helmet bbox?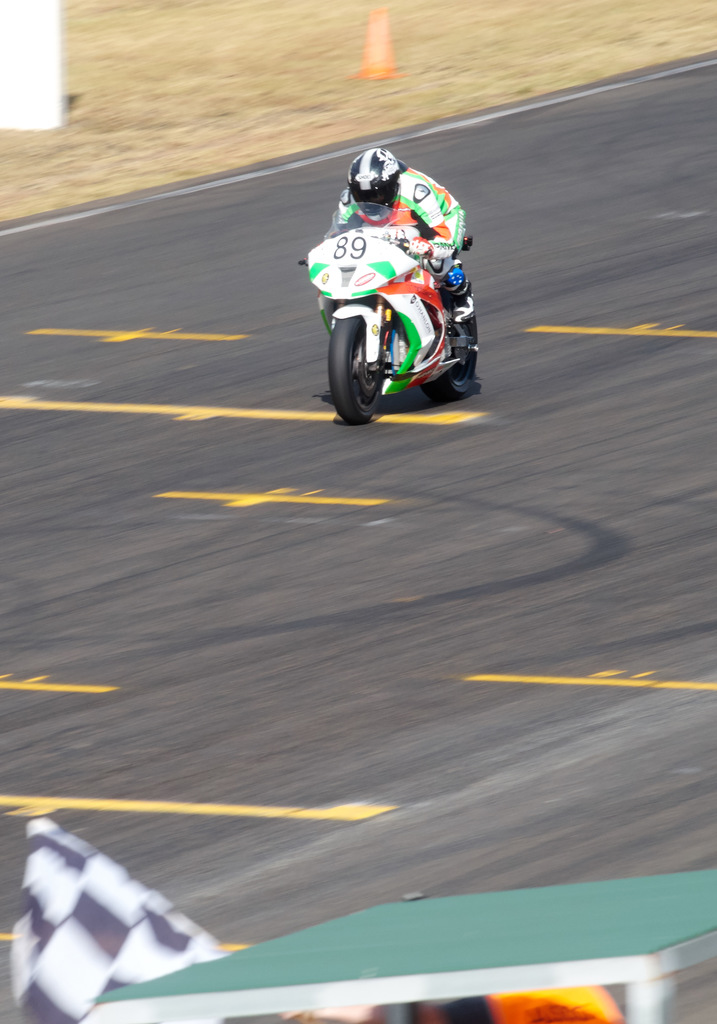
{"left": 349, "top": 147, "right": 434, "bottom": 203}
